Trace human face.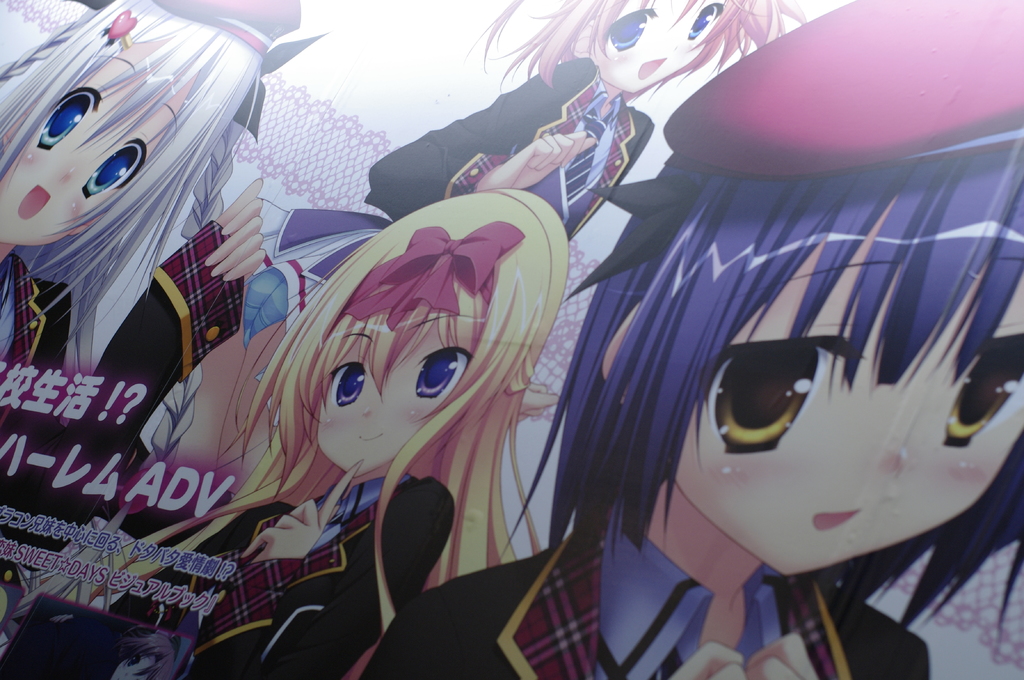
Traced to detection(317, 319, 468, 478).
